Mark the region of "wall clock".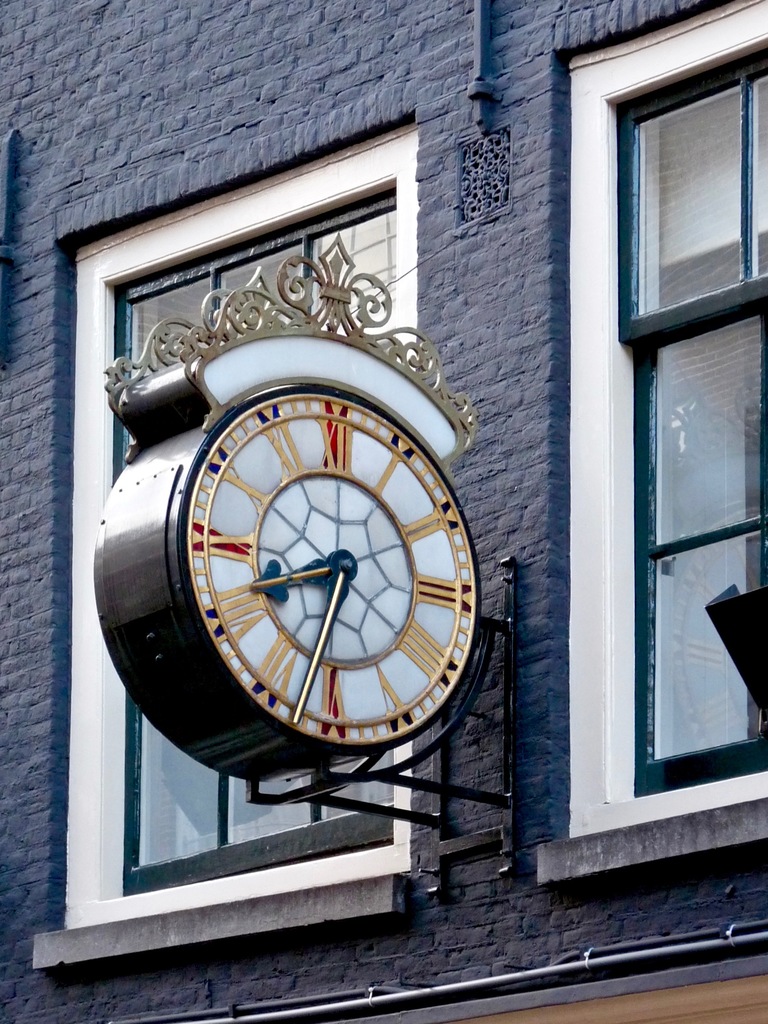
Region: BBox(79, 331, 548, 812).
